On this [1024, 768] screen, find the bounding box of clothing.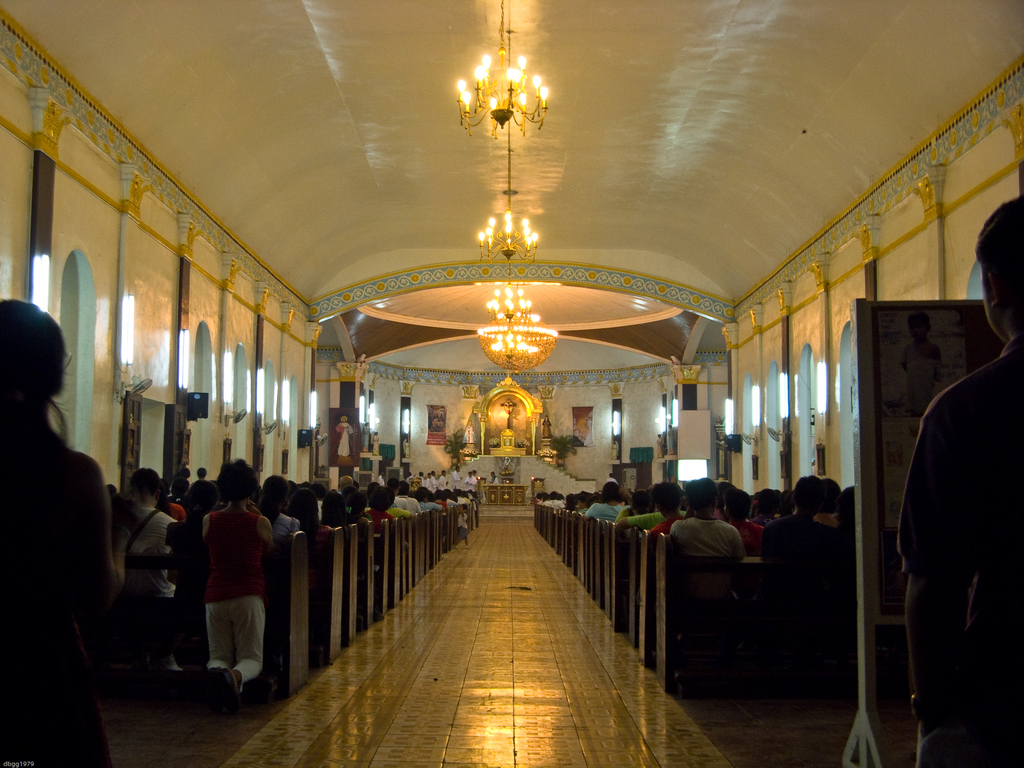
Bounding box: [left=269, top=511, right=300, bottom=541].
